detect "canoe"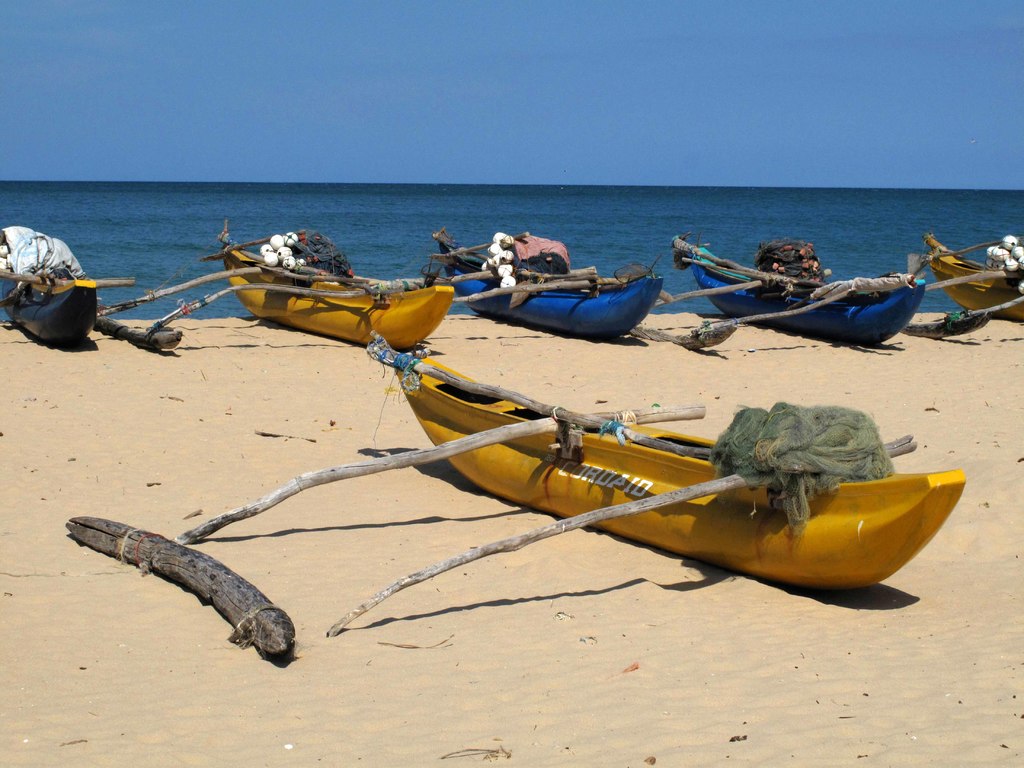
left=426, top=228, right=664, bottom=344
